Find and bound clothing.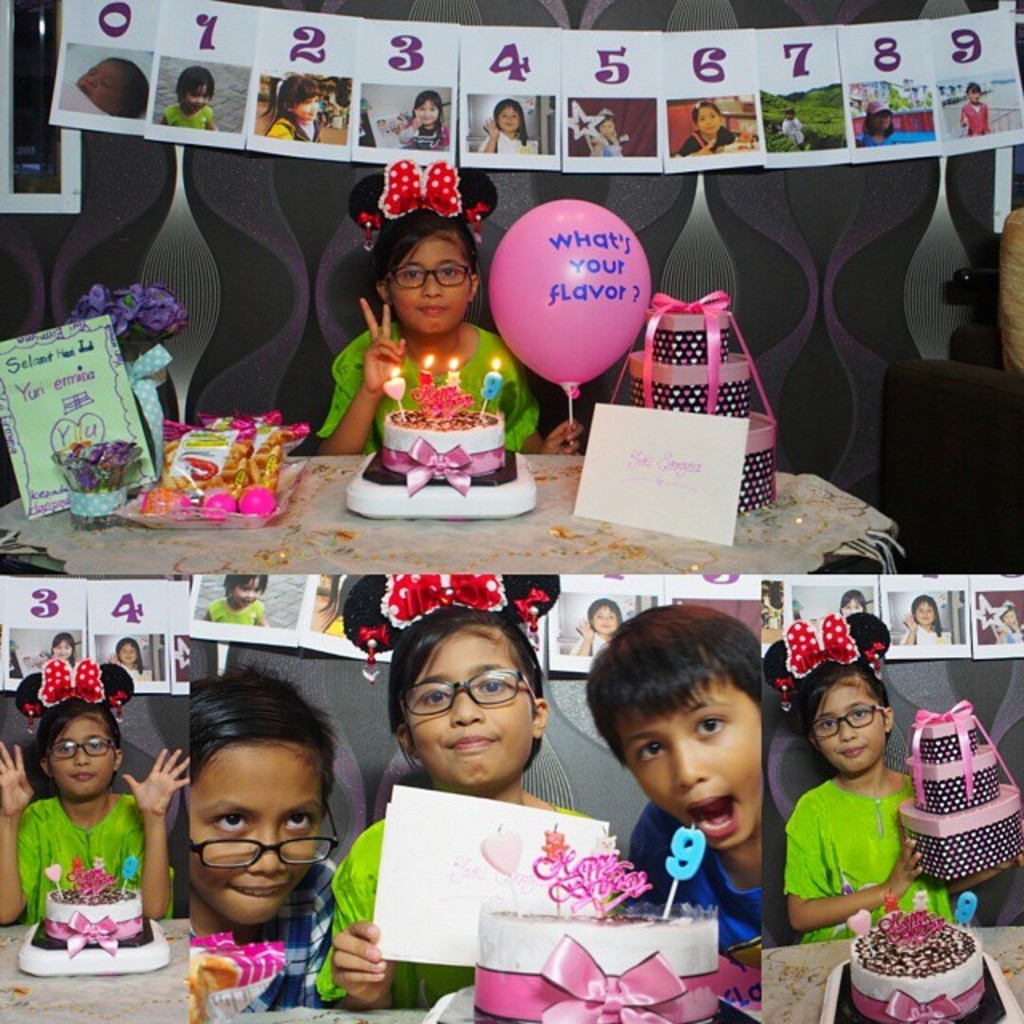
Bound: x1=317 y1=816 x2=598 y2=1011.
